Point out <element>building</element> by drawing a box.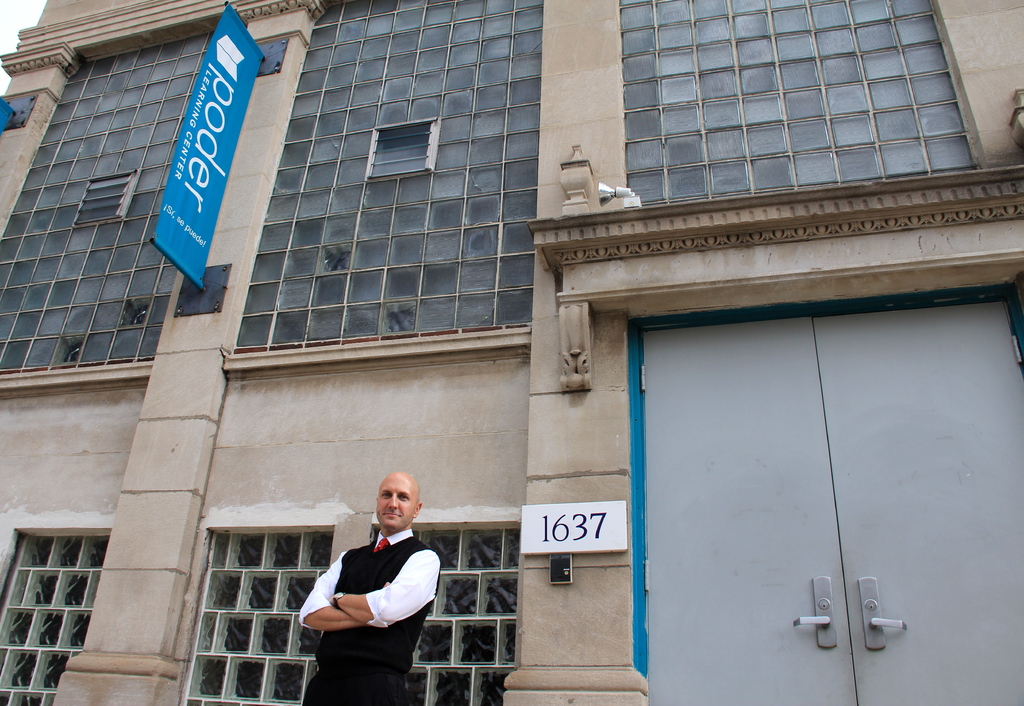
bbox=[0, 0, 1023, 705].
